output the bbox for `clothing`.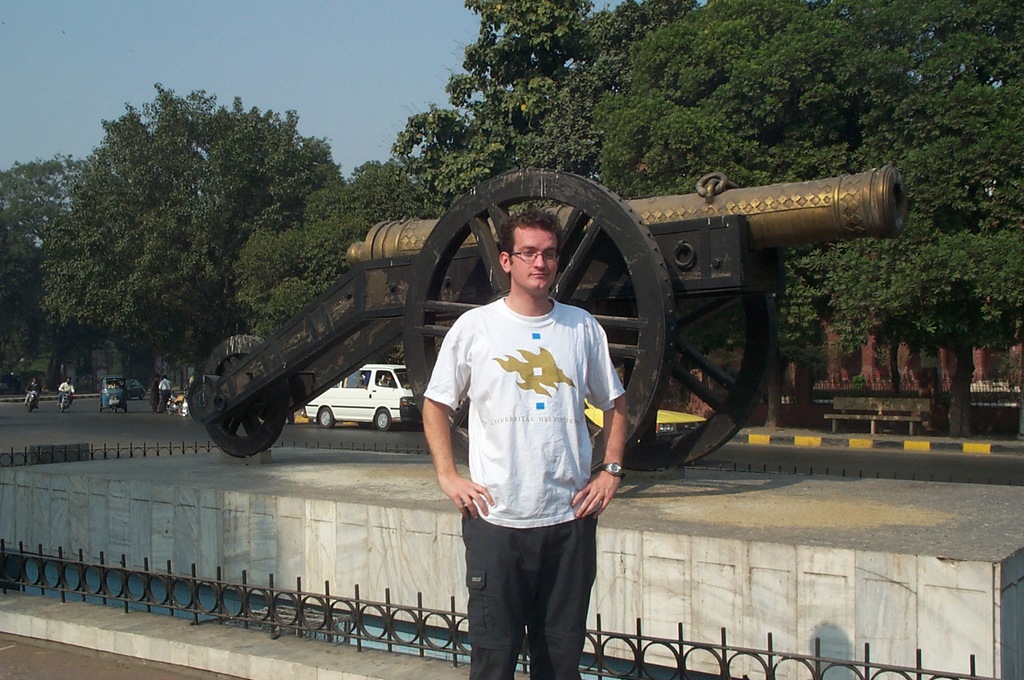
159:377:173:419.
